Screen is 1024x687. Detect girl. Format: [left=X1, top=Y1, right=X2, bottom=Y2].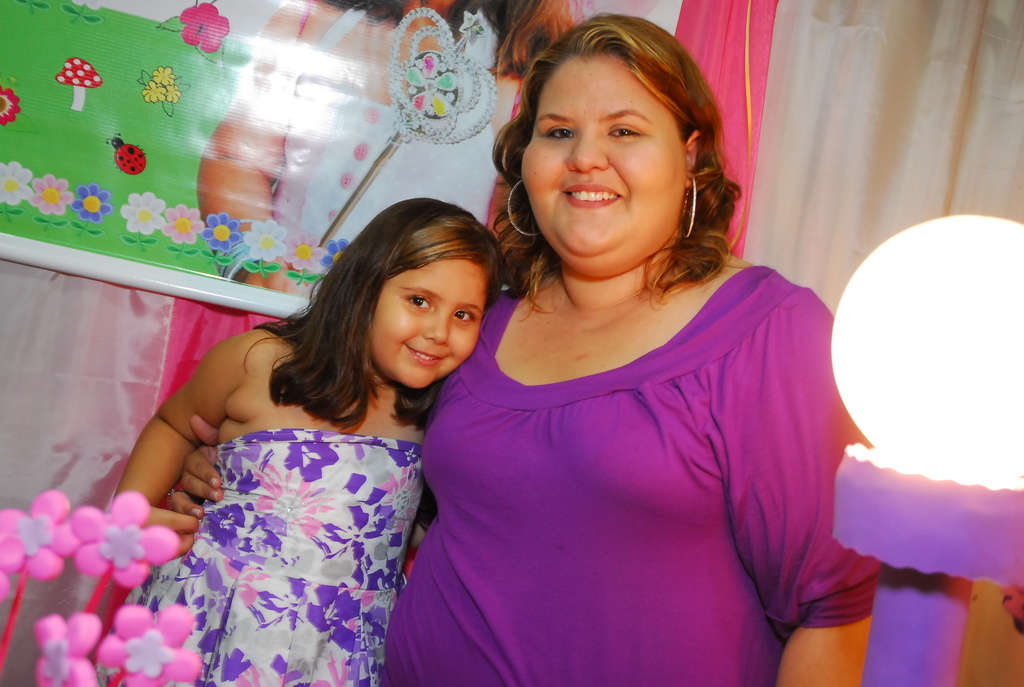
[left=196, top=0, right=593, bottom=300].
